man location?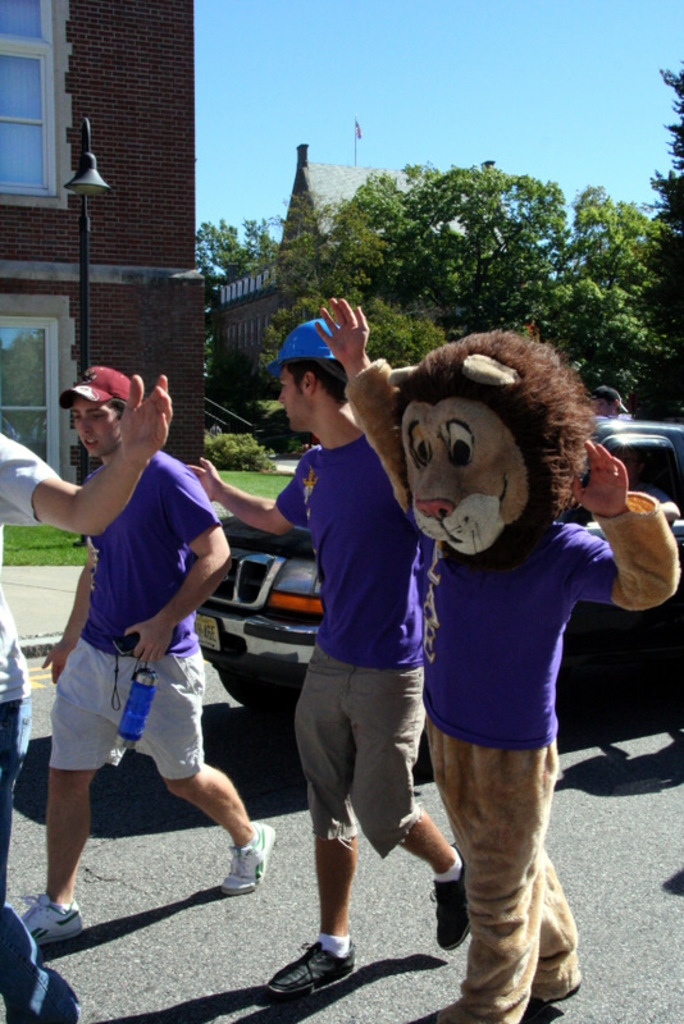
x1=191 y1=324 x2=460 y2=984
